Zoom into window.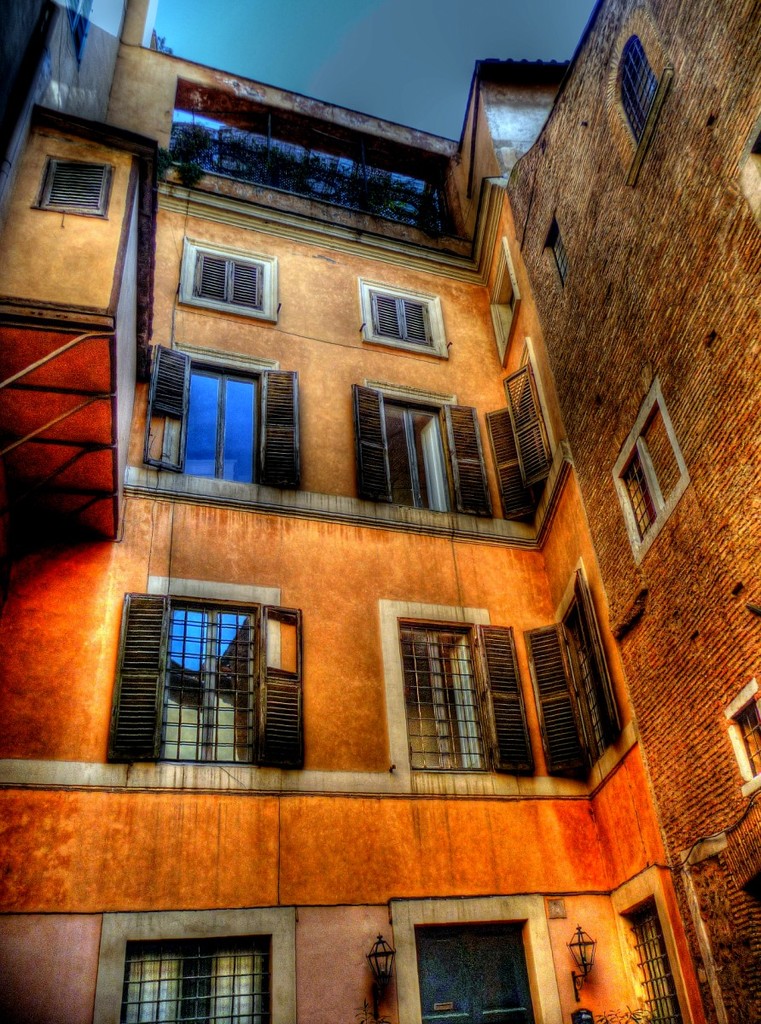
Zoom target: <region>603, 369, 700, 558</region>.
